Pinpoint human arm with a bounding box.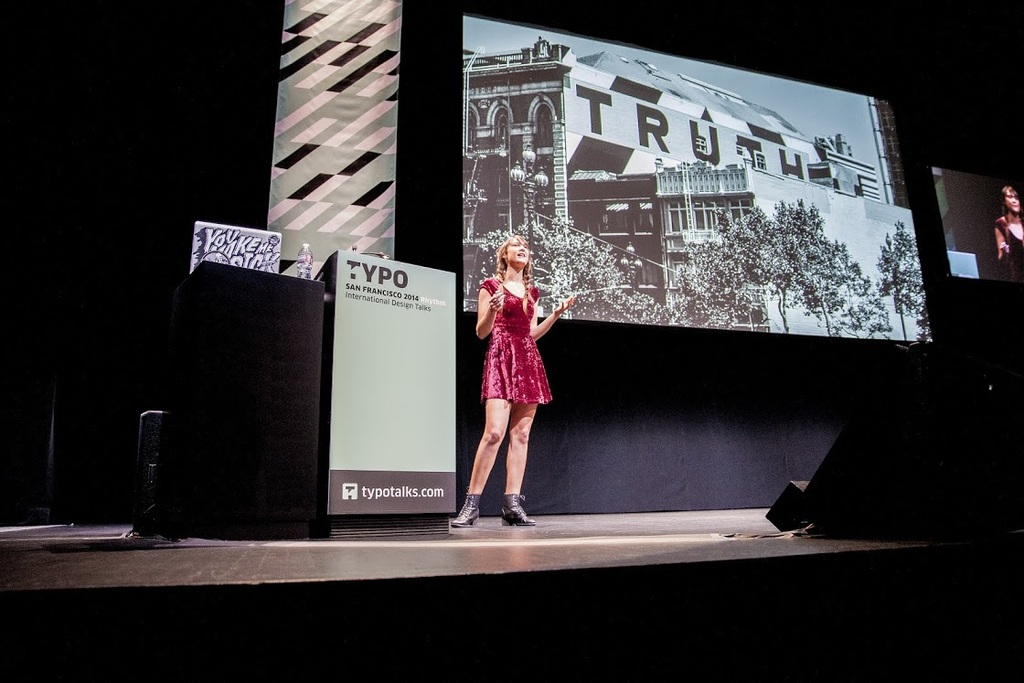
box=[477, 281, 503, 337].
